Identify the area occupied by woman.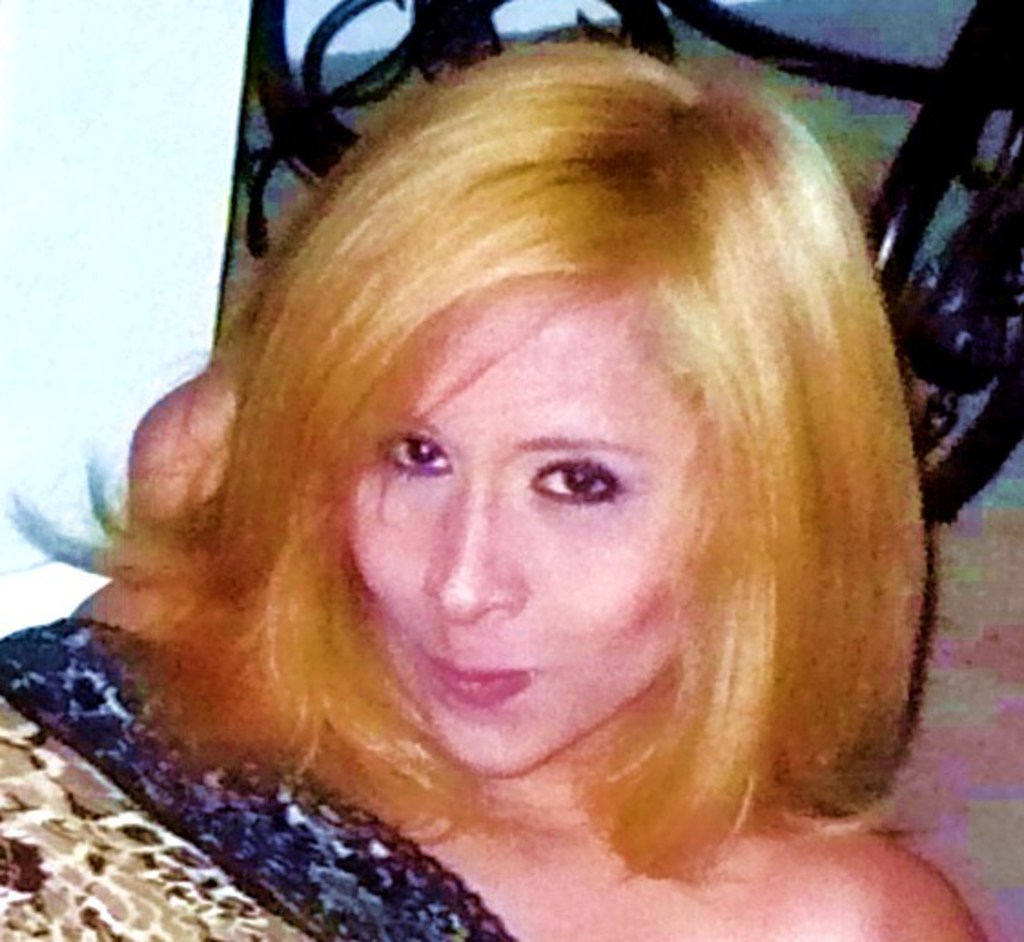
Area: Rect(0, 38, 1000, 940).
